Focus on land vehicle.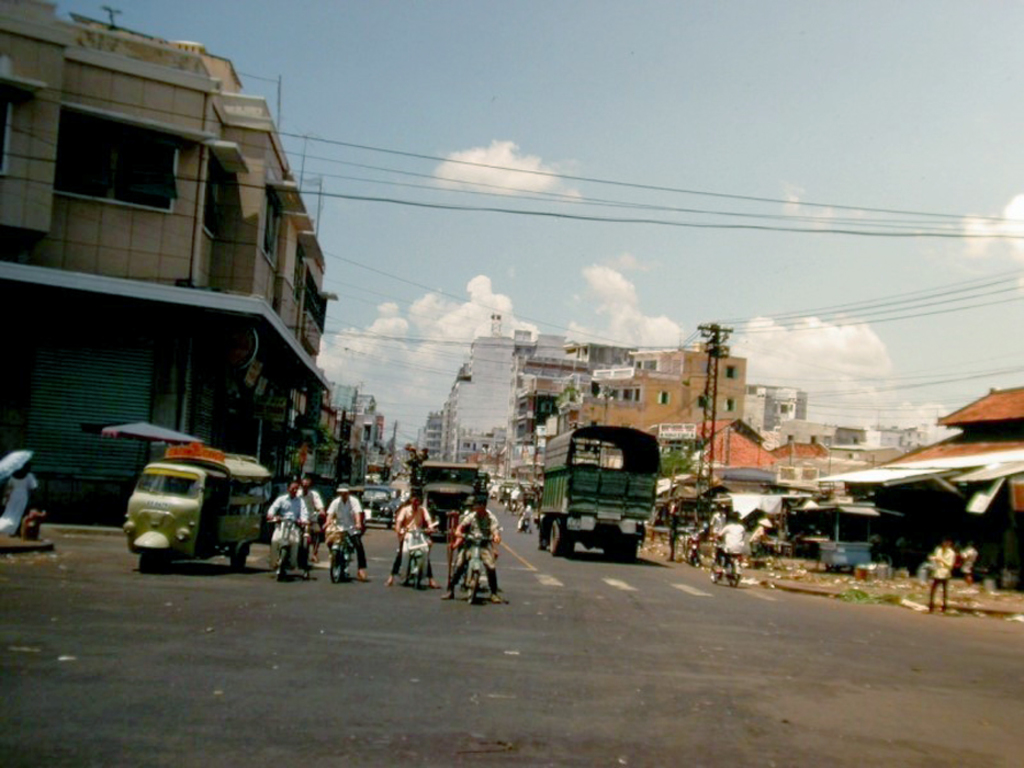
Focused at x1=459 y1=531 x2=496 y2=607.
